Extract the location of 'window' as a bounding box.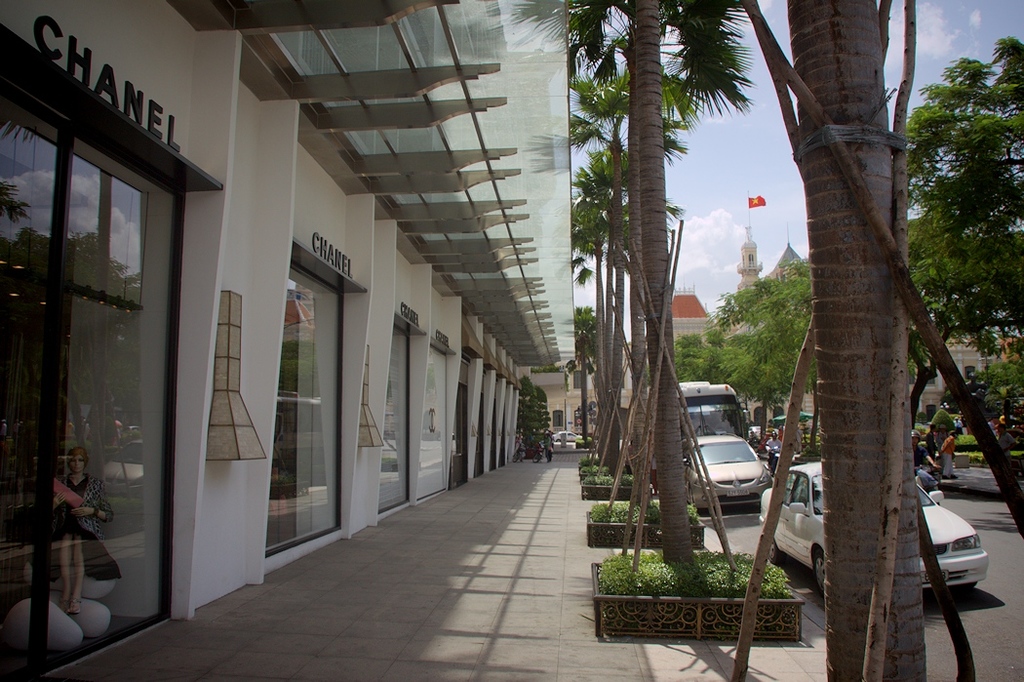
locate(547, 413, 564, 431).
